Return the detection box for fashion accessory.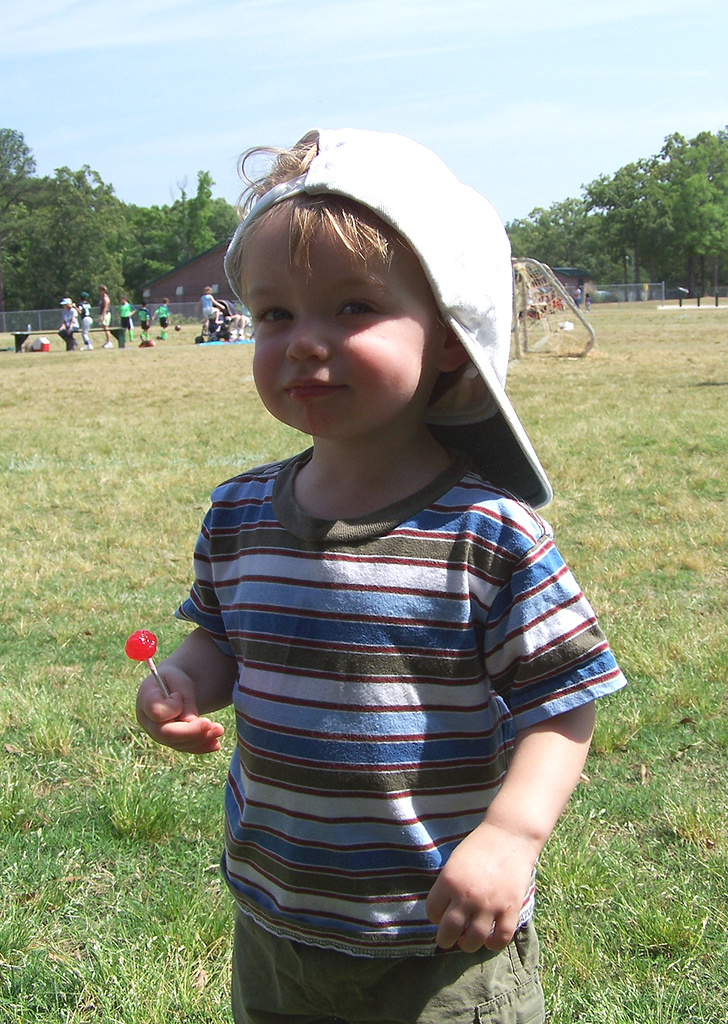
x1=80 y1=342 x2=94 y2=353.
